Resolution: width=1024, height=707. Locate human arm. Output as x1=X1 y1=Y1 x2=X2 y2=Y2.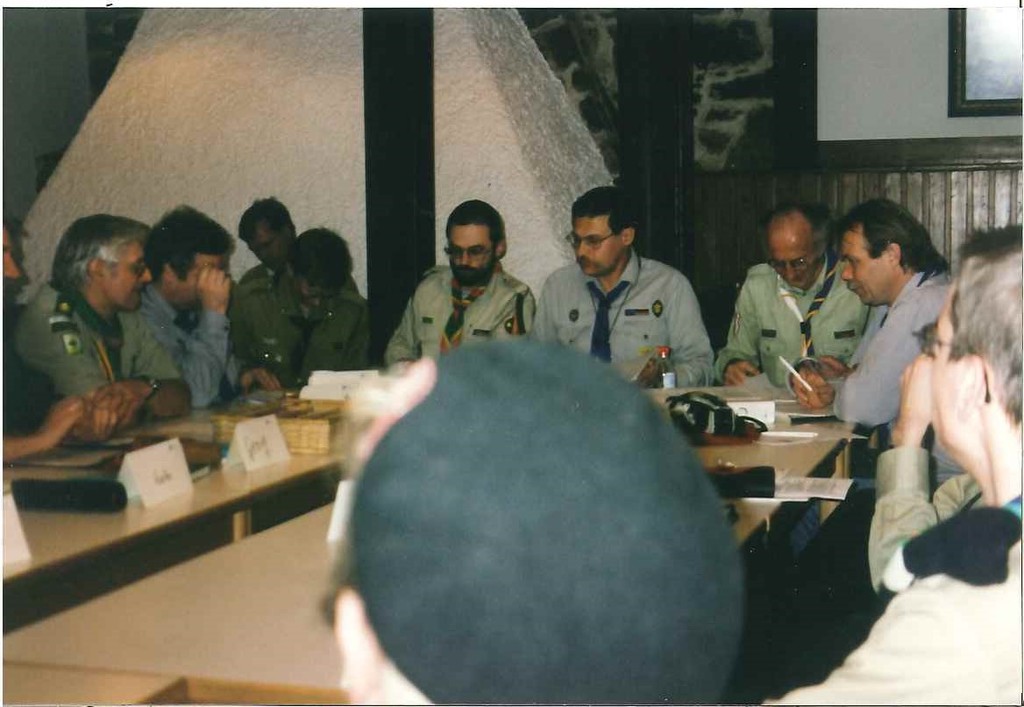
x1=92 y1=315 x2=192 y2=422.
